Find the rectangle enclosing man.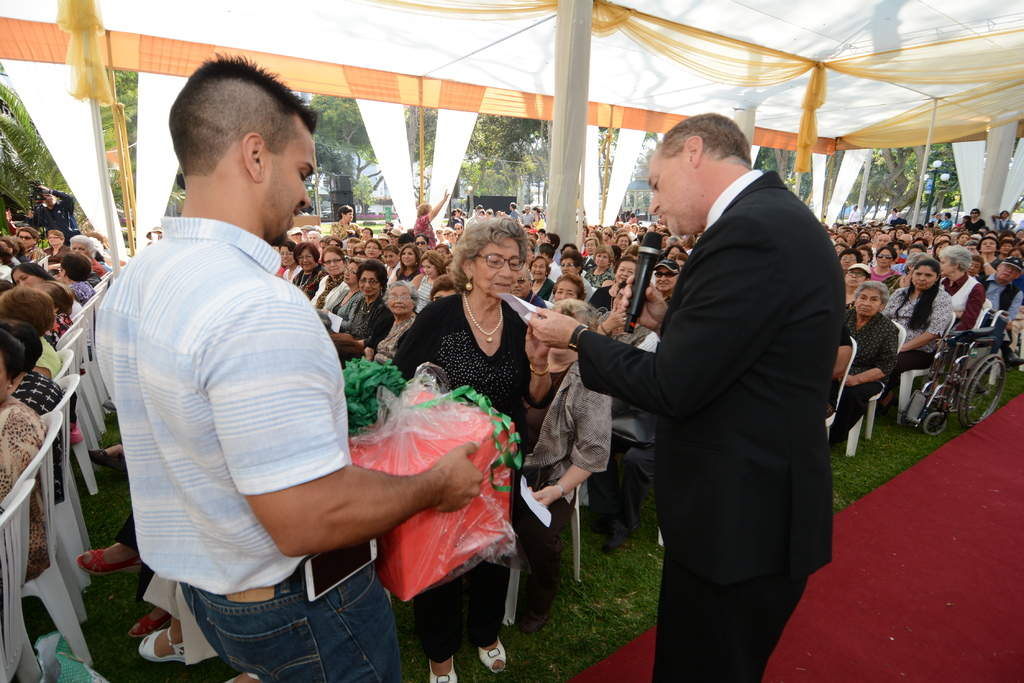
(299, 223, 316, 241).
